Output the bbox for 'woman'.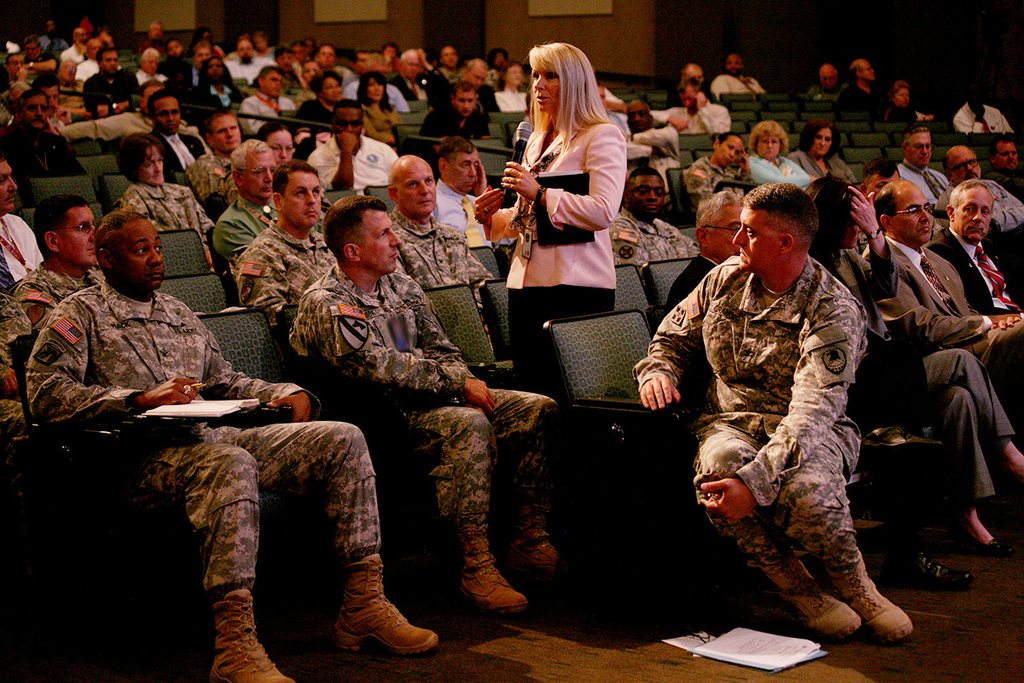
(x1=183, y1=56, x2=246, y2=116).
